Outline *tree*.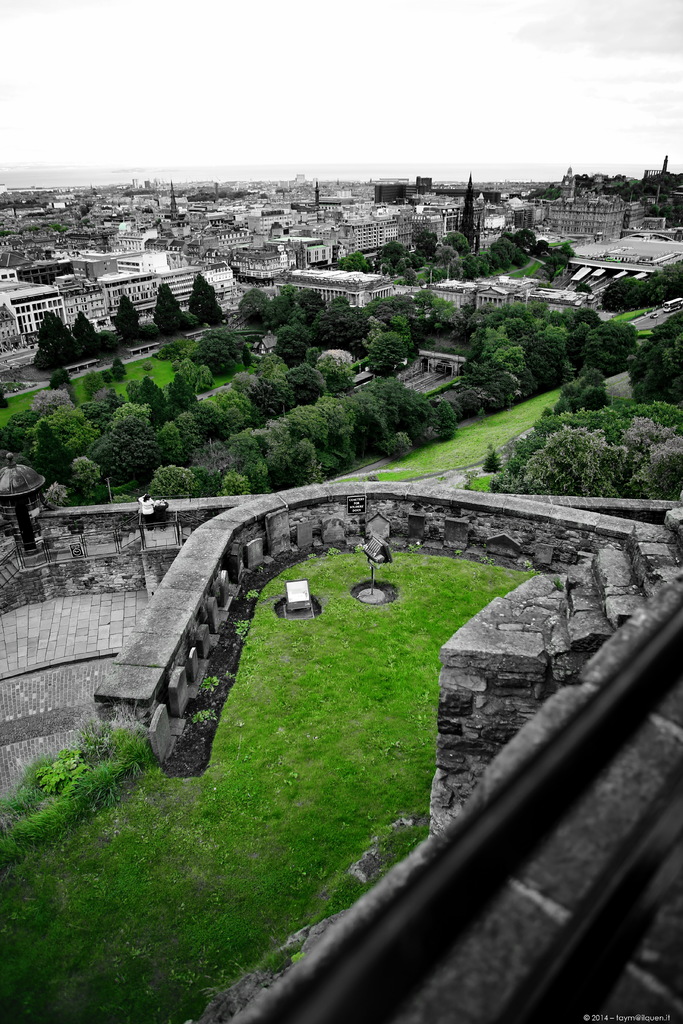
Outline: box=[73, 307, 134, 350].
